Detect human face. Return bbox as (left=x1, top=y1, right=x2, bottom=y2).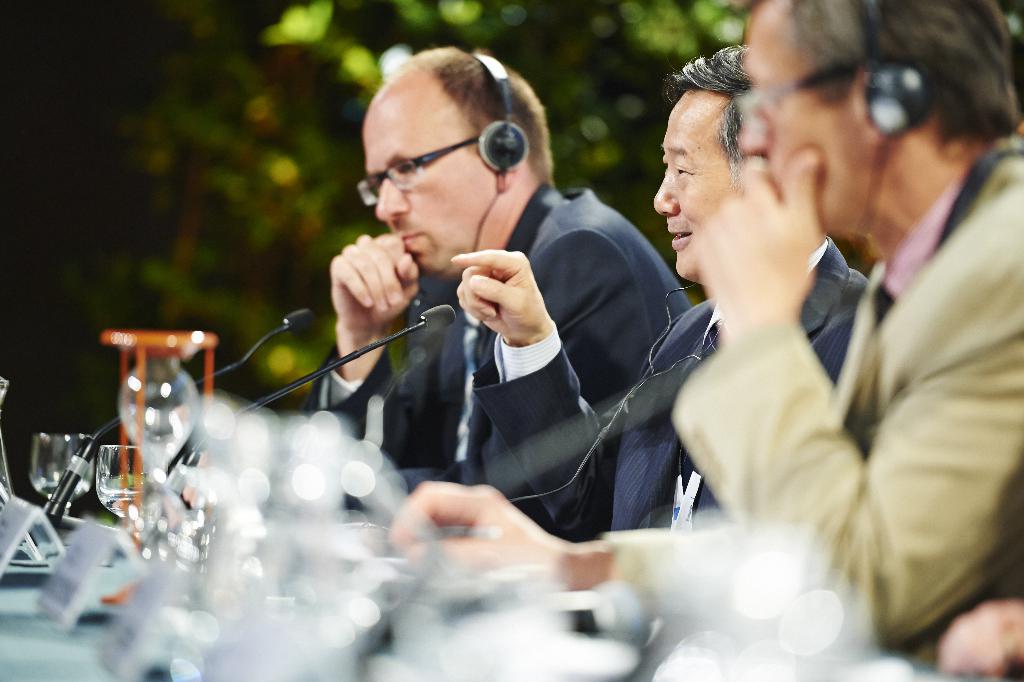
(left=648, top=90, right=743, bottom=286).
